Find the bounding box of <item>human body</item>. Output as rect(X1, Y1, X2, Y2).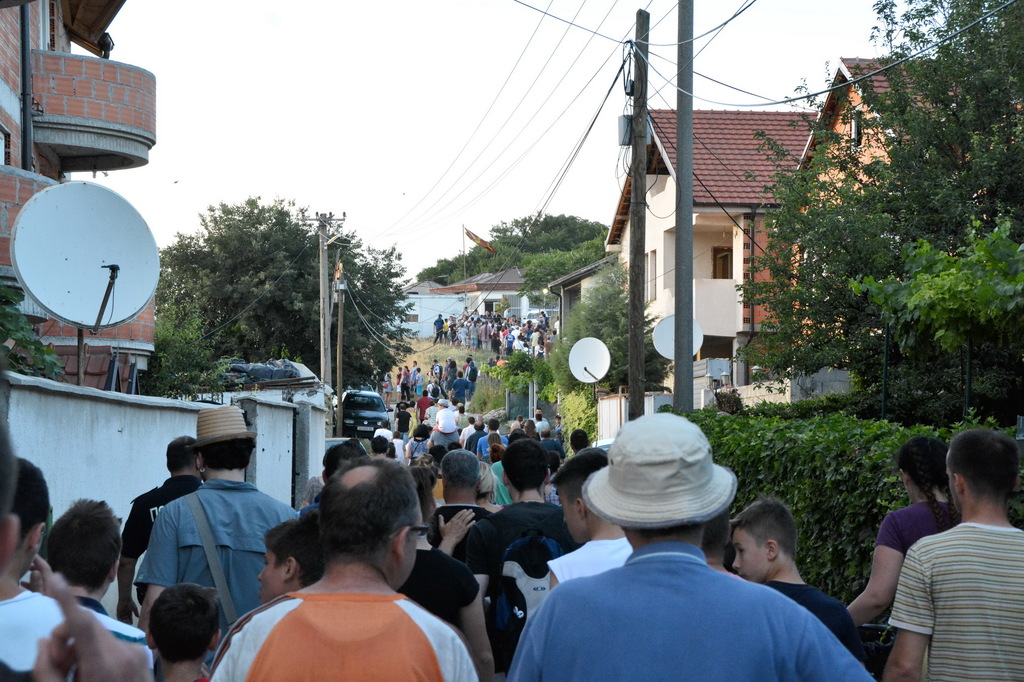
rect(843, 432, 957, 627).
